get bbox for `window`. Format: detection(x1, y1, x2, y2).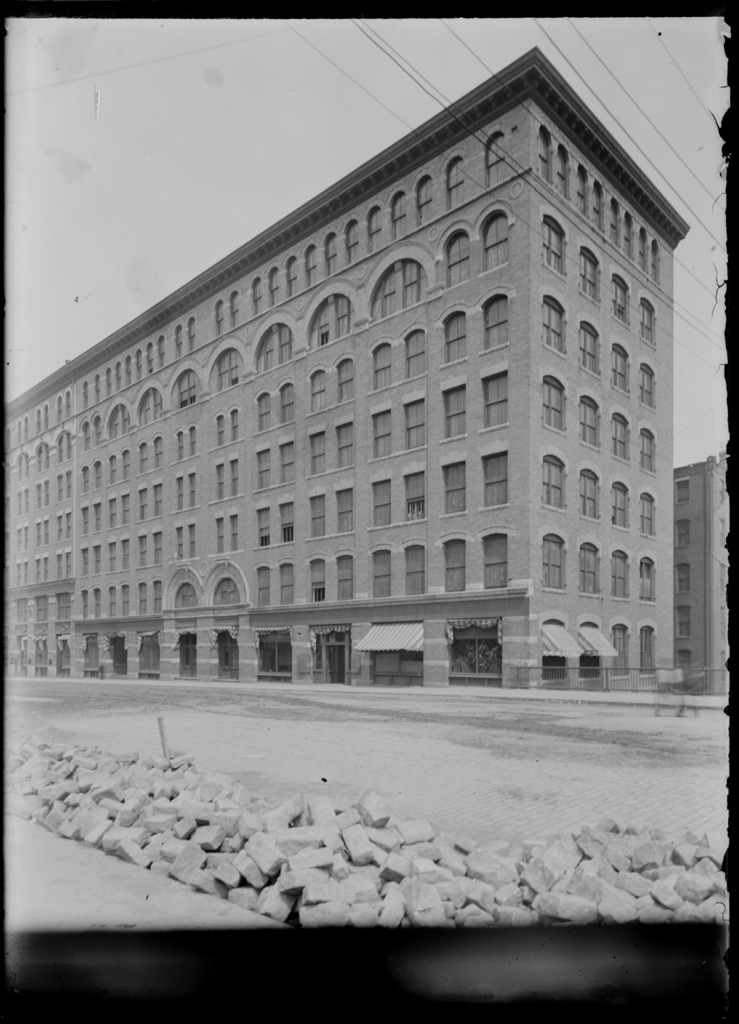
detection(231, 410, 241, 441).
